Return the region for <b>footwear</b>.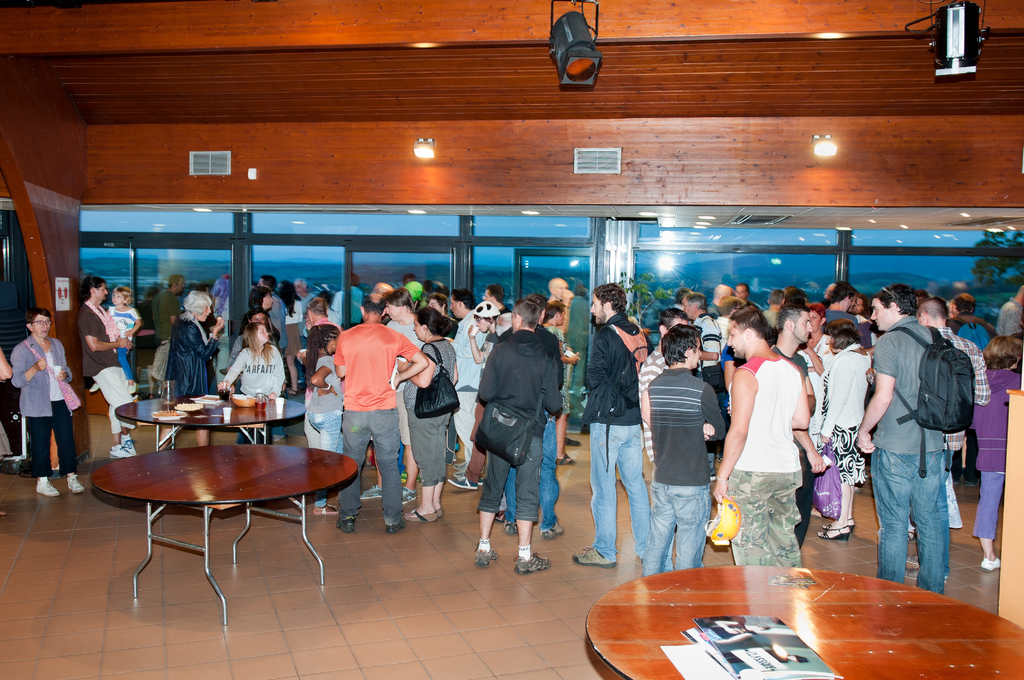
detection(444, 474, 480, 491).
